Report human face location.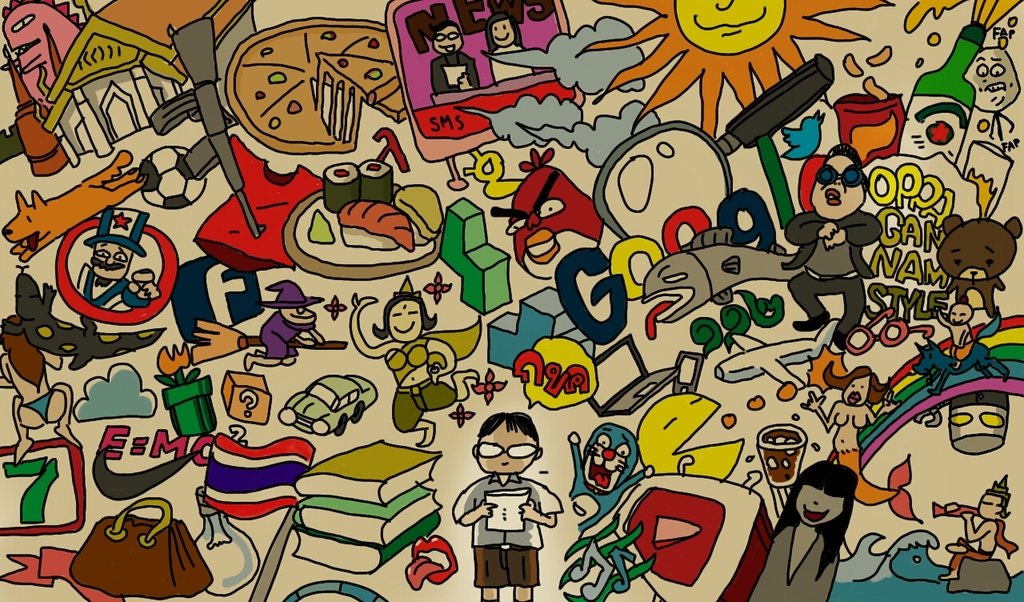
Report: pyautogui.locateOnScreen(845, 376, 882, 405).
